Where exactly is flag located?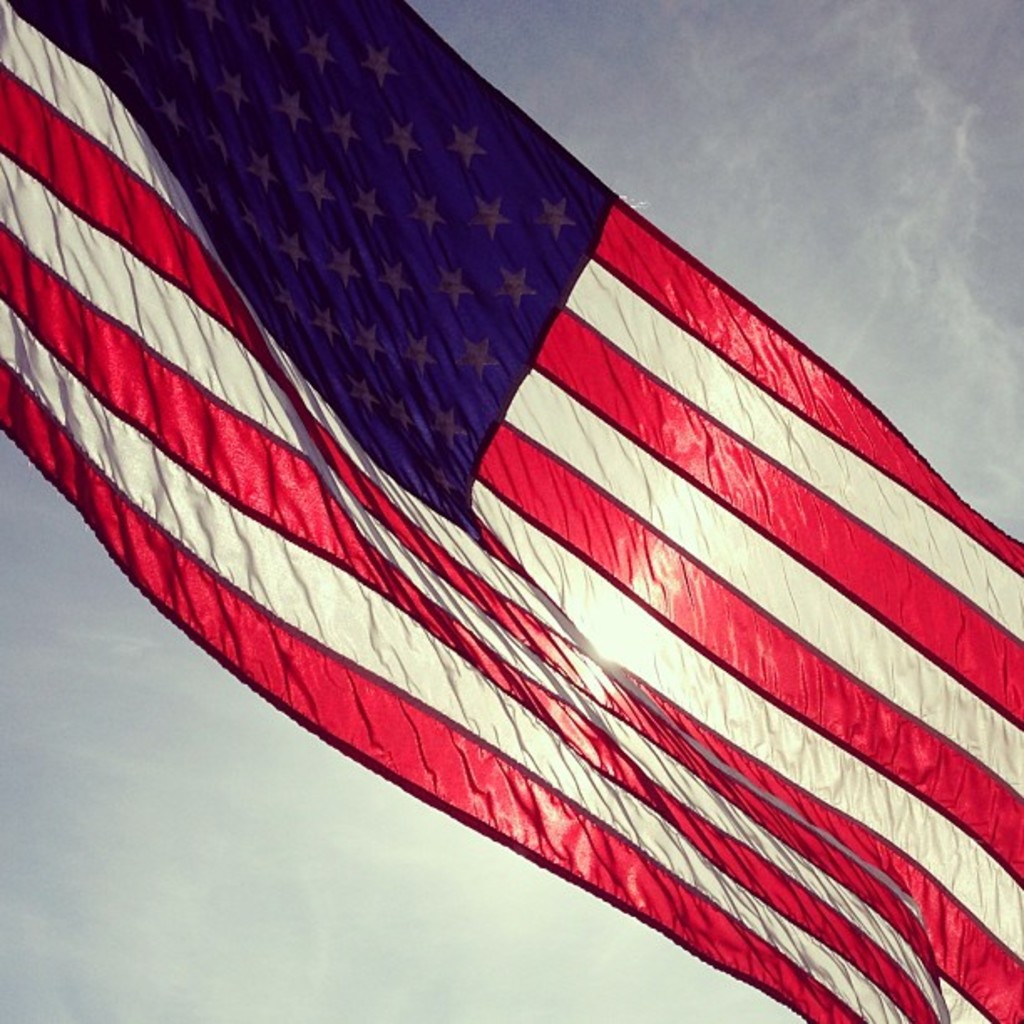
Its bounding box is <box>13,0,1023,1023</box>.
